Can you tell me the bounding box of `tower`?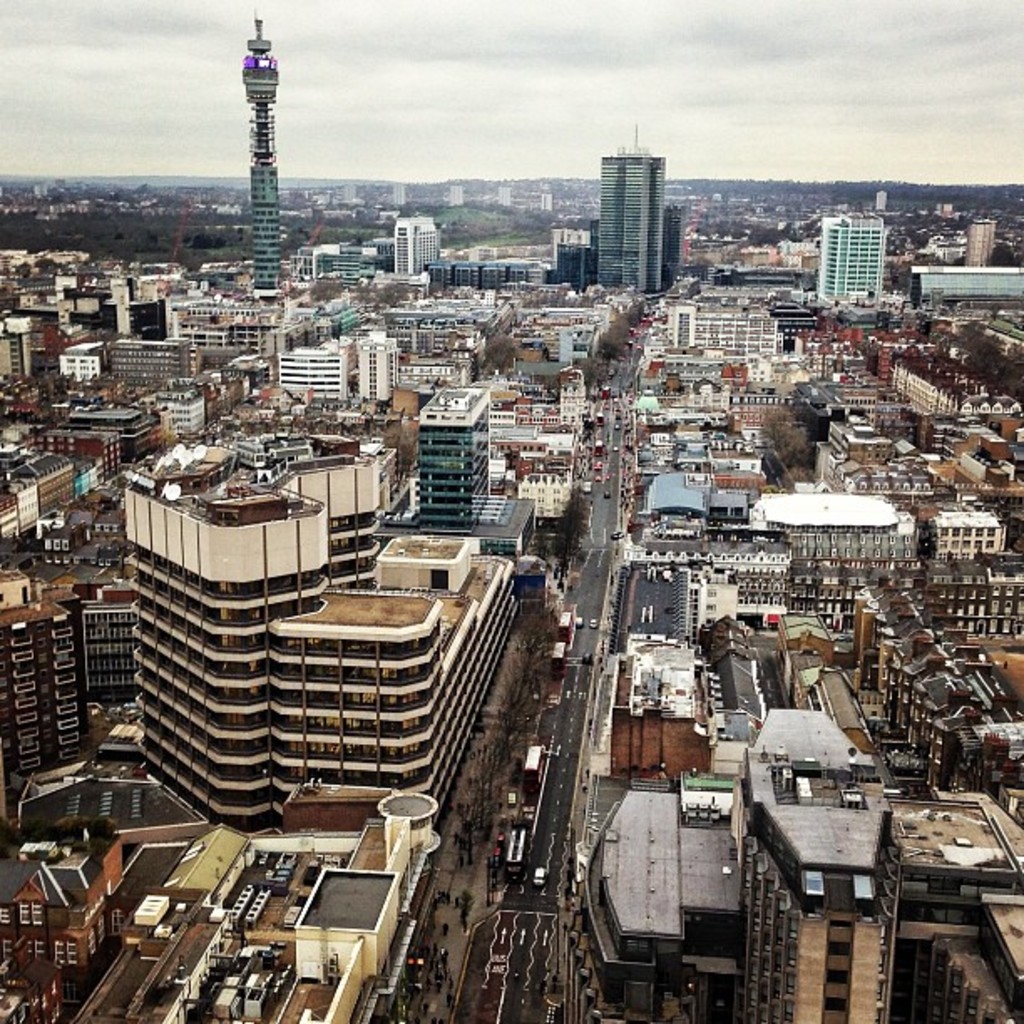
x1=243 y1=8 x2=286 y2=284.
